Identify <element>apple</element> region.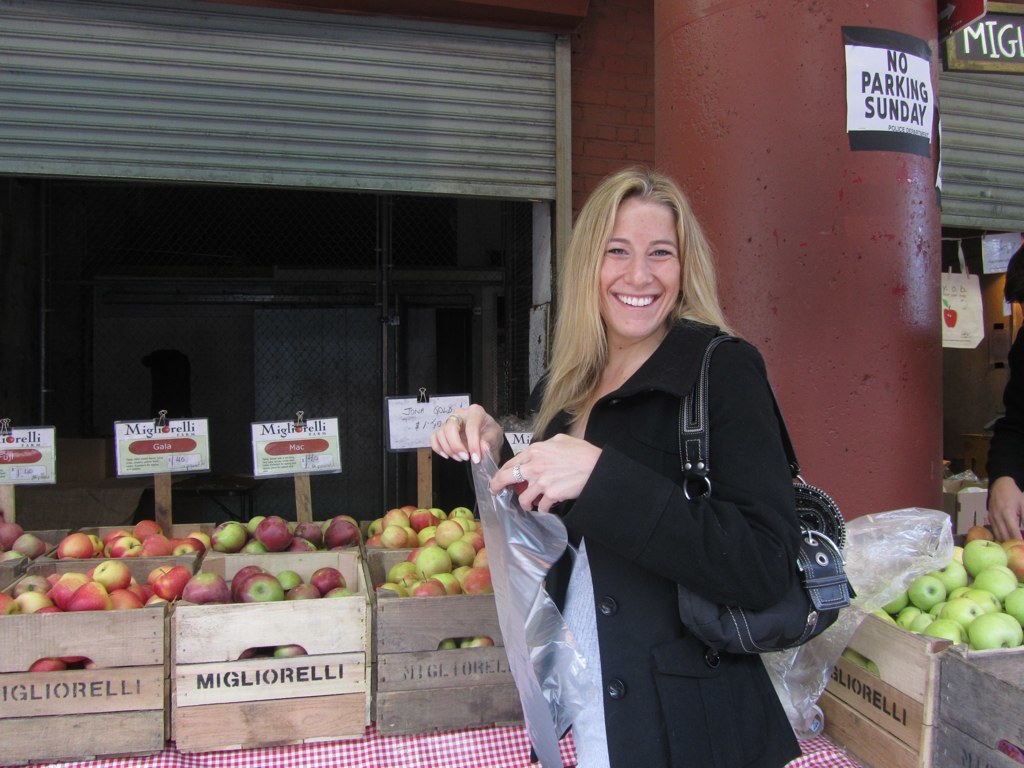
Region: {"x1": 459, "y1": 637, "x2": 471, "y2": 645}.
